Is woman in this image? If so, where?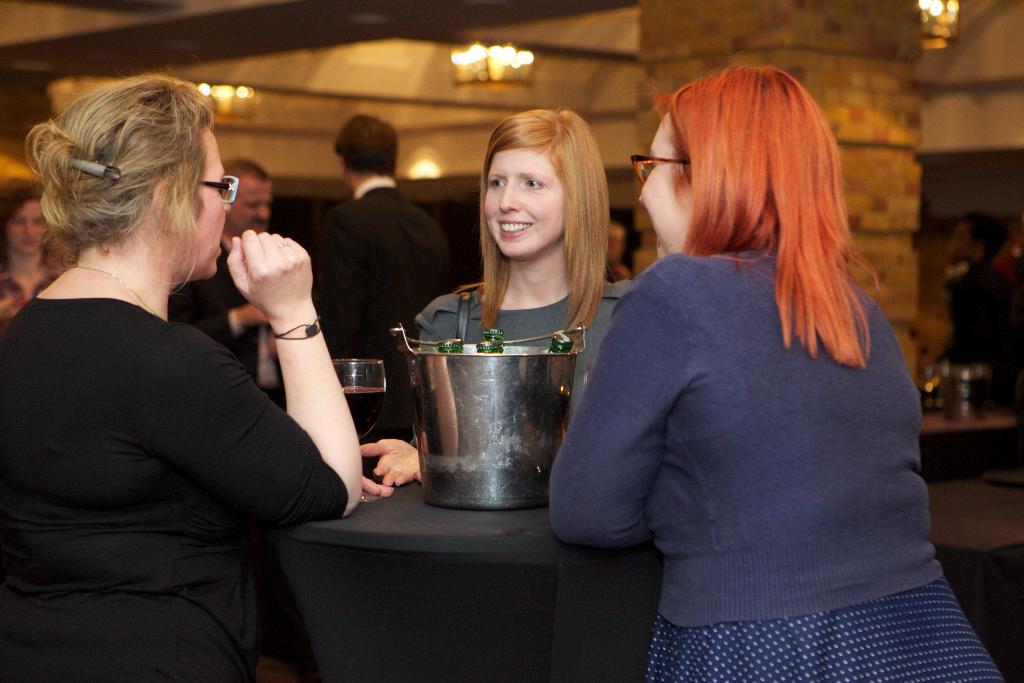
Yes, at [360, 103, 632, 489].
